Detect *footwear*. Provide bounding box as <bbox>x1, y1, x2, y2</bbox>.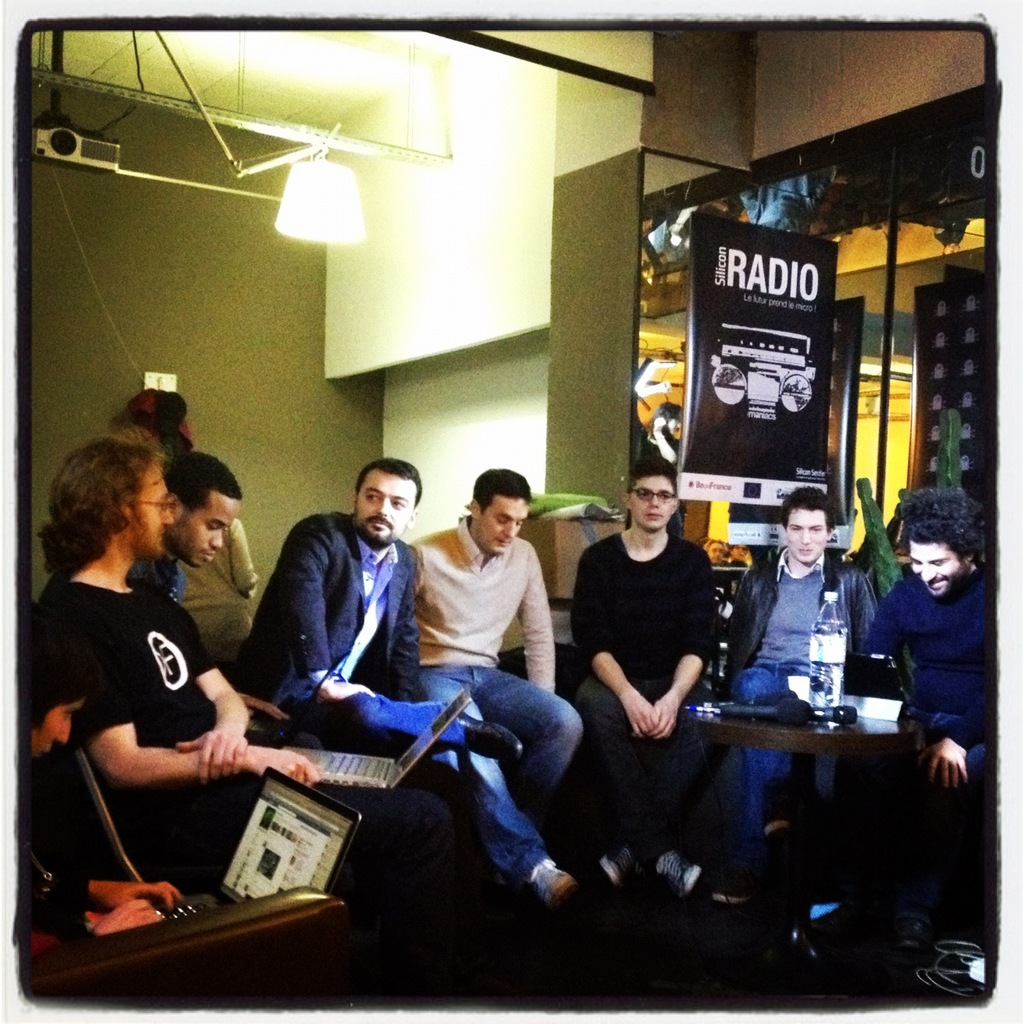
<bbox>592, 841, 632, 880</bbox>.
